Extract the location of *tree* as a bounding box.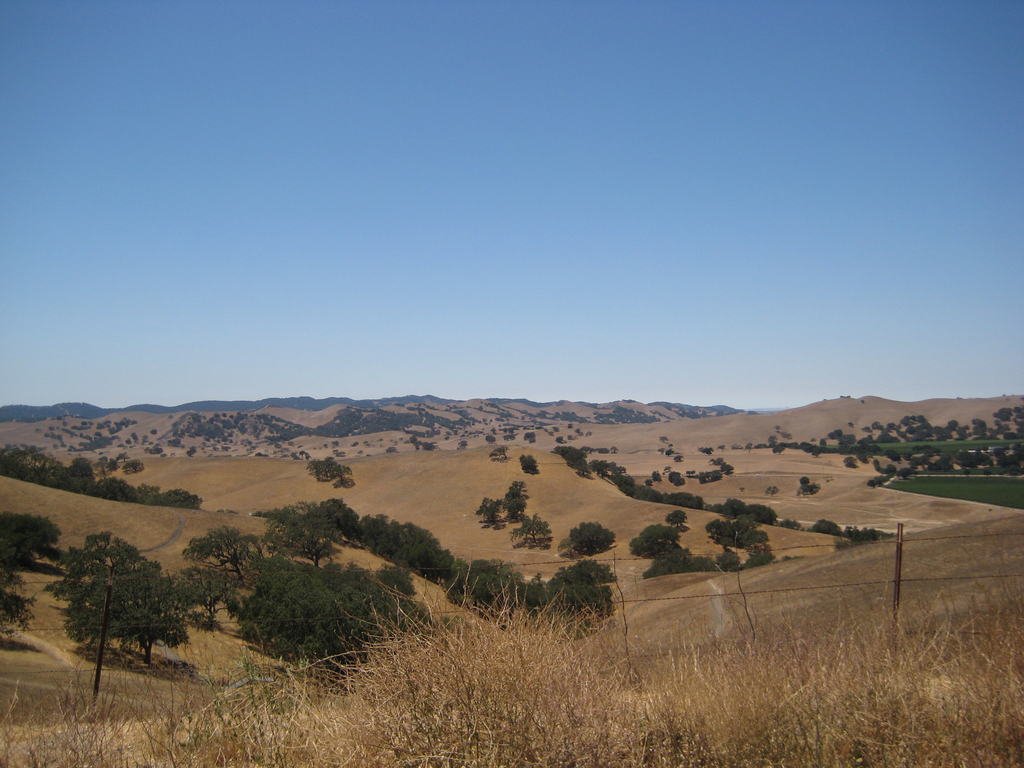
<bbox>520, 454, 540, 476</bbox>.
